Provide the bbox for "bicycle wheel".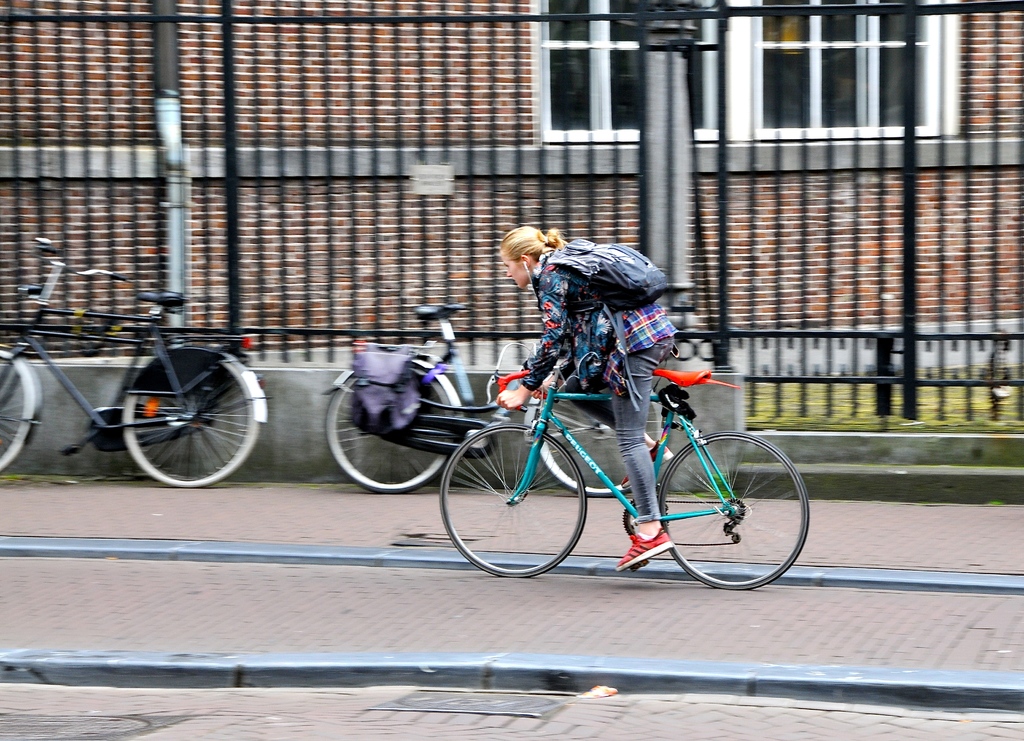
(x1=118, y1=360, x2=266, y2=484).
